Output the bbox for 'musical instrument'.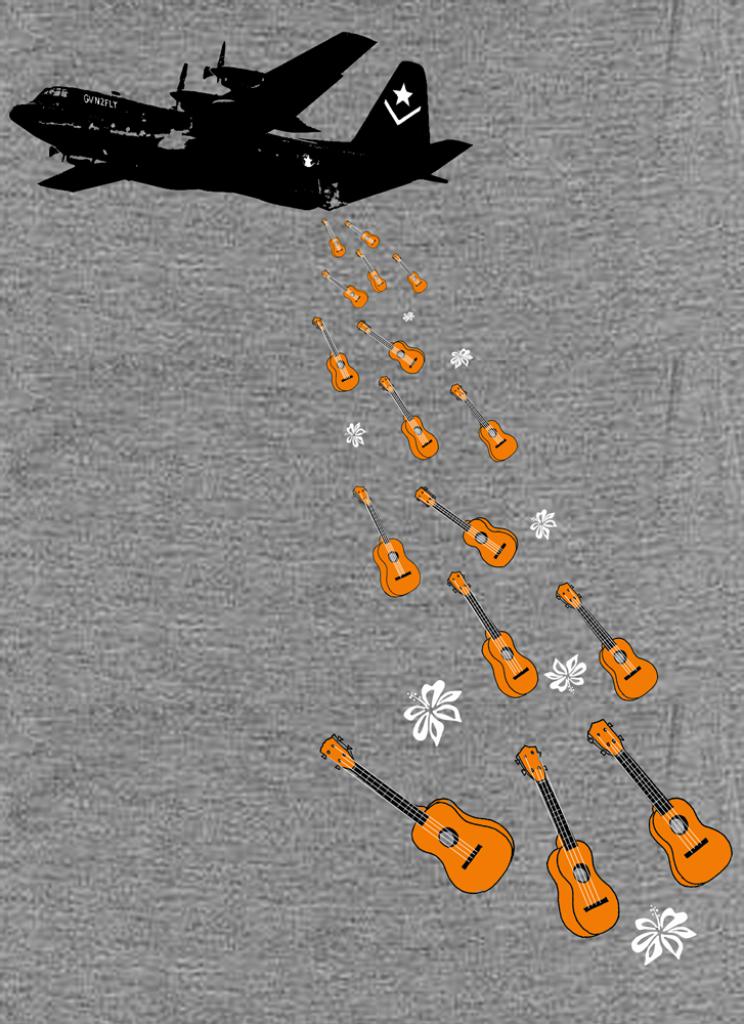
{"left": 590, "top": 732, "right": 741, "bottom": 899}.
